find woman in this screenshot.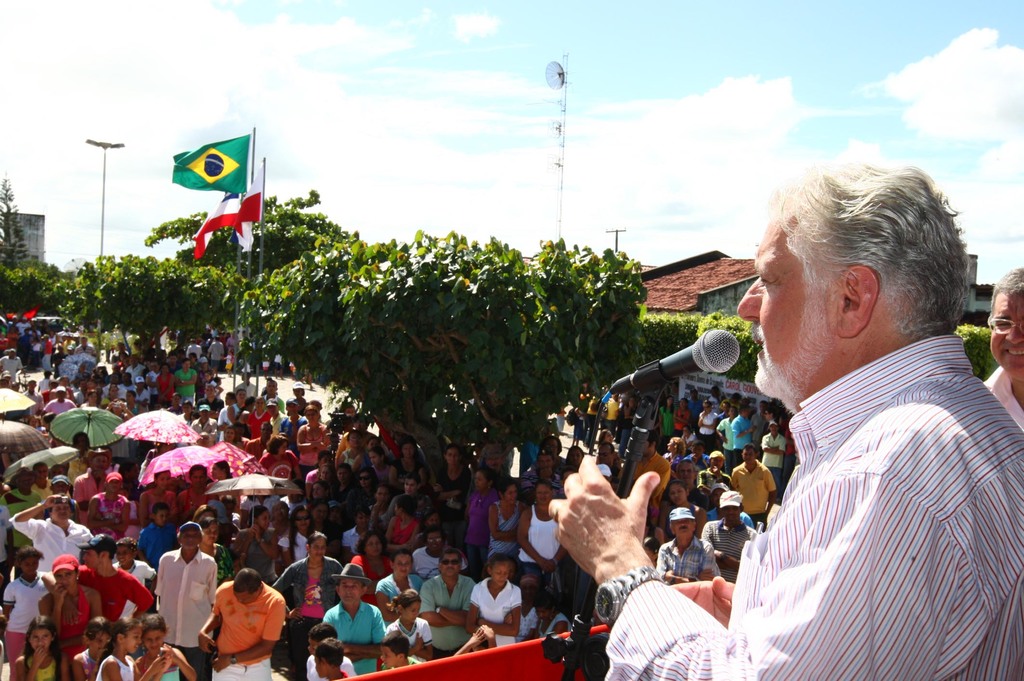
The bounding box for woman is bbox=[660, 396, 675, 433].
